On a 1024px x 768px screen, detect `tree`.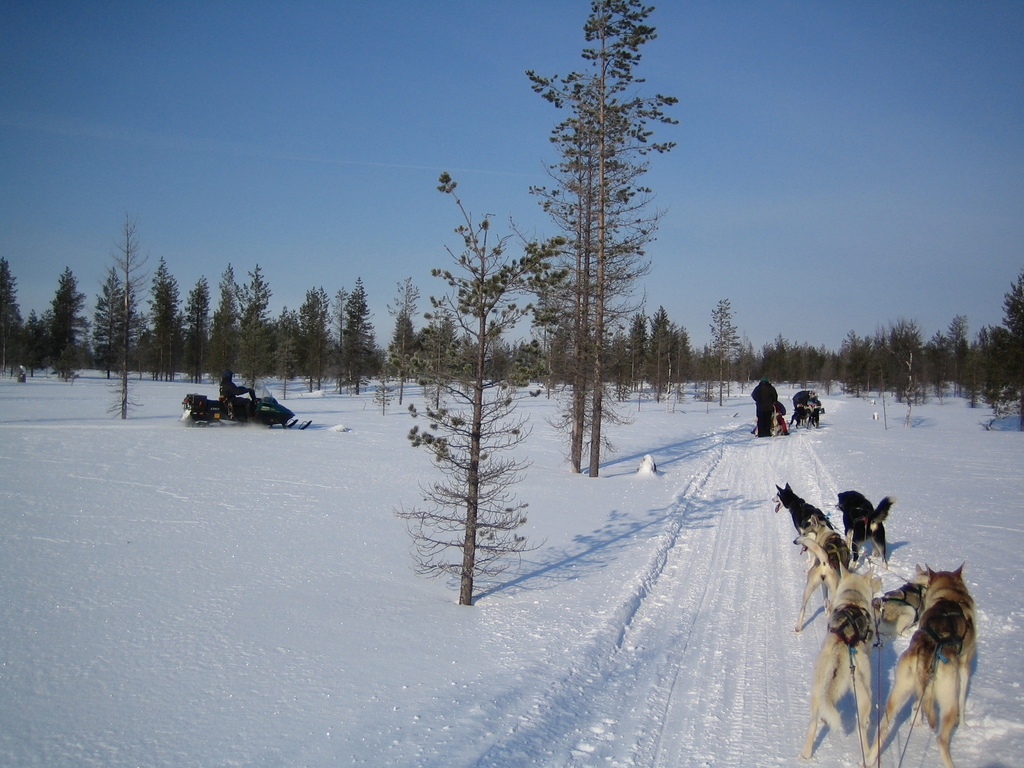
crop(708, 297, 745, 410).
